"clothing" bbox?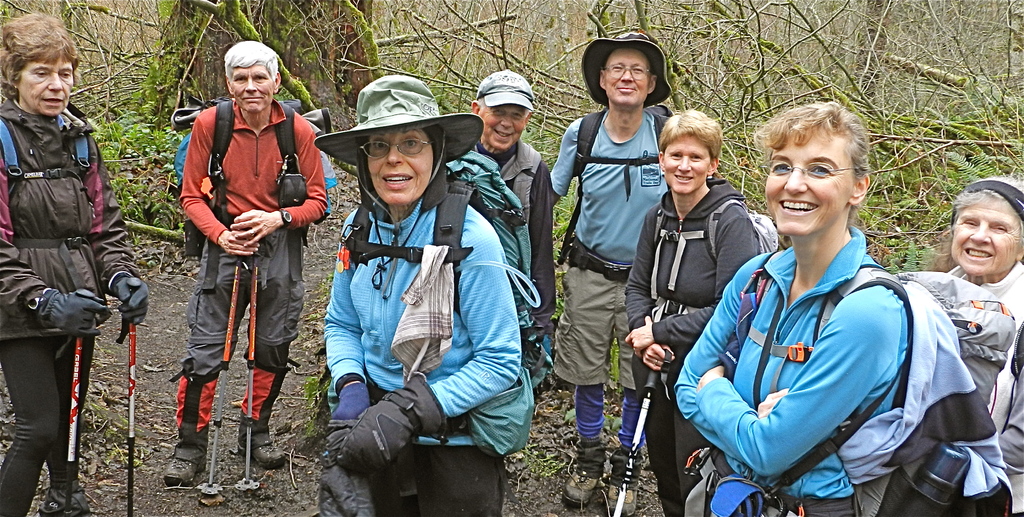
bbox=[0, 95, 136, 516]
